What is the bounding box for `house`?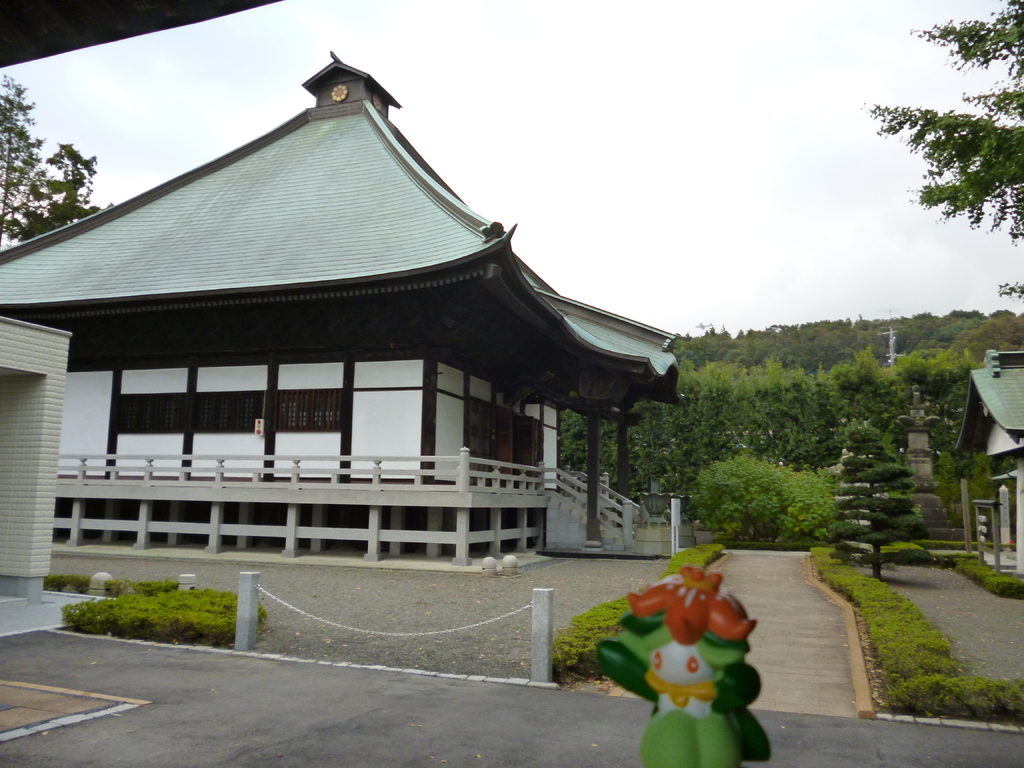
(0, 40, 689, 569).
